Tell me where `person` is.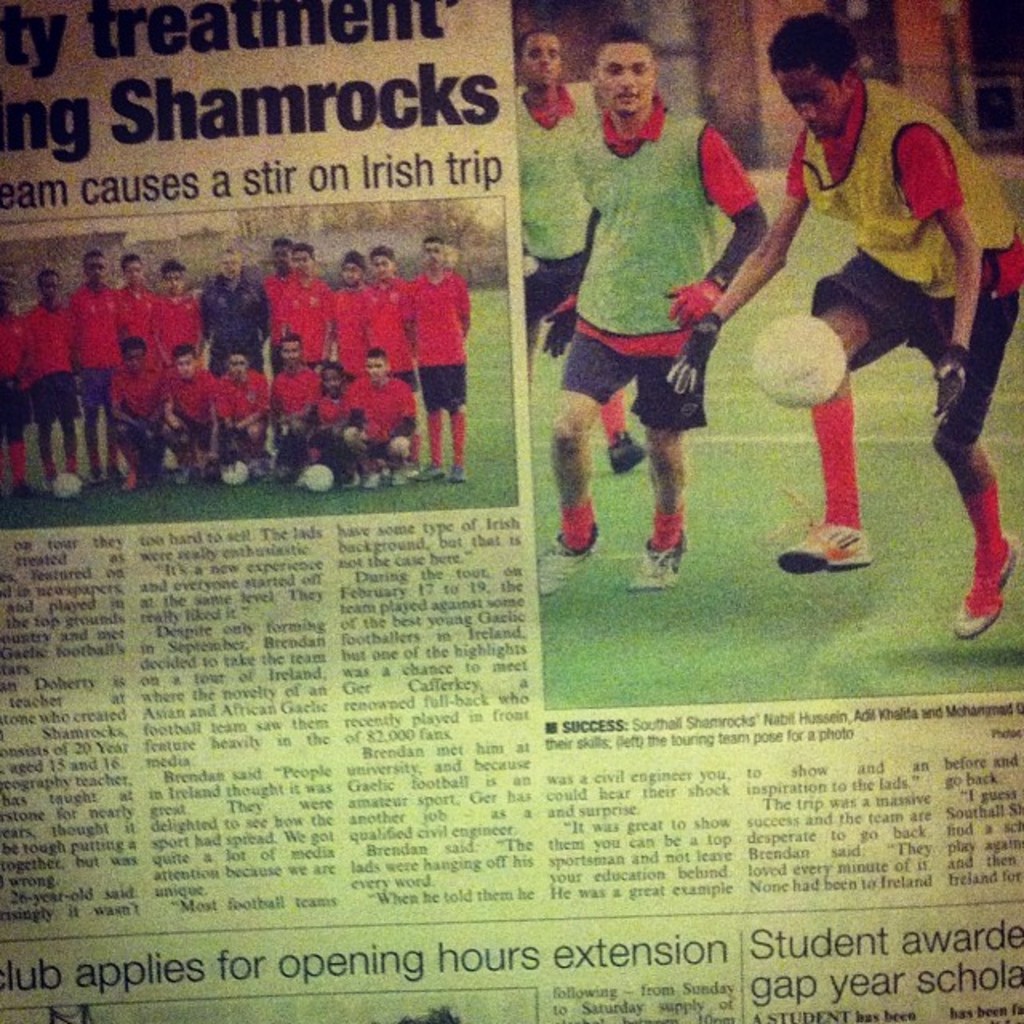
`person` is at (left=256, top=230, right=291, bottom=347).
